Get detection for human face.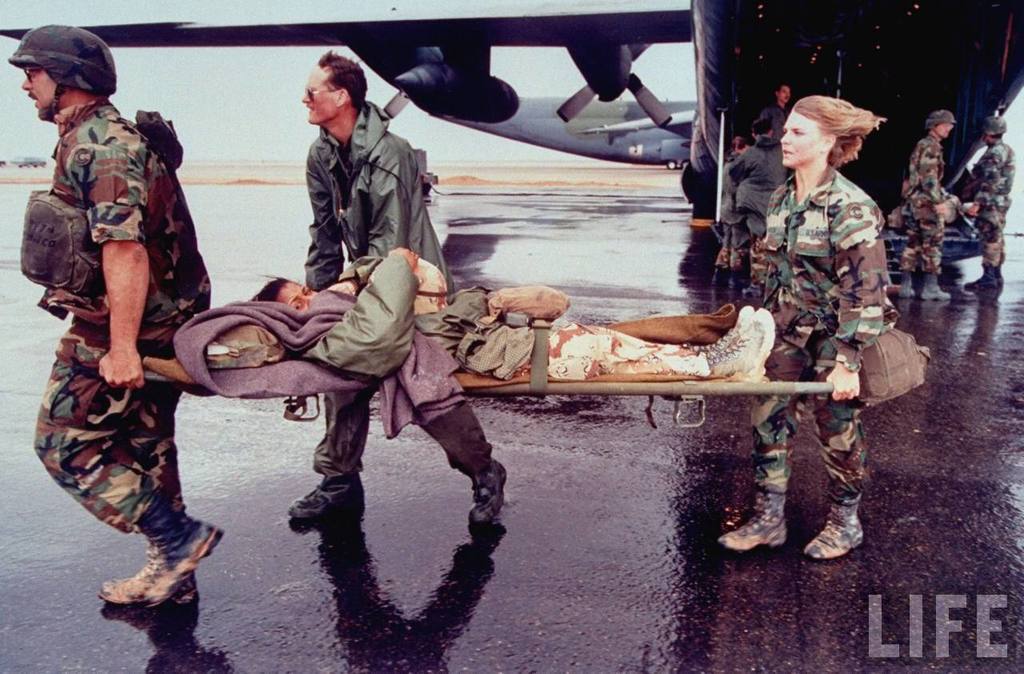
Detection: BBox(778, 108, 823, 173).
